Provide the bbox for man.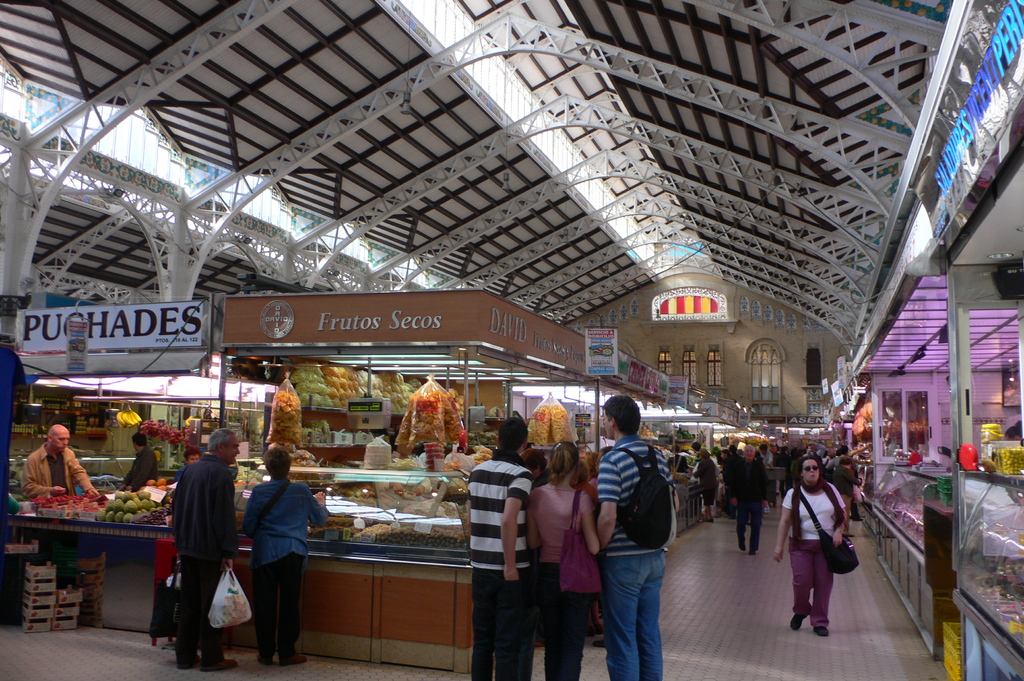
select_region(733, 443, 769, 554).
